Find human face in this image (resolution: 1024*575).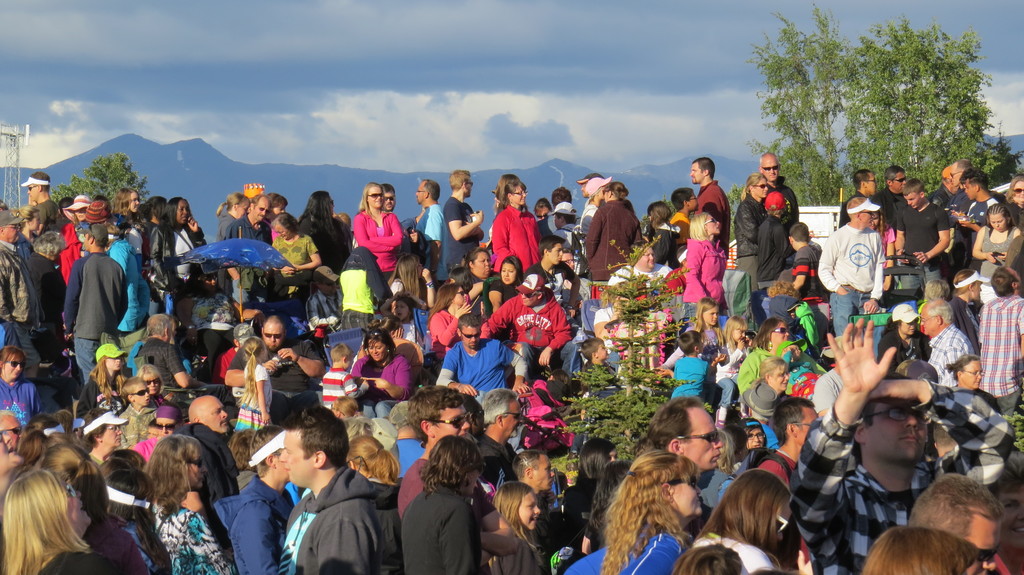
<region>253, 198, 272, 224</region>.
